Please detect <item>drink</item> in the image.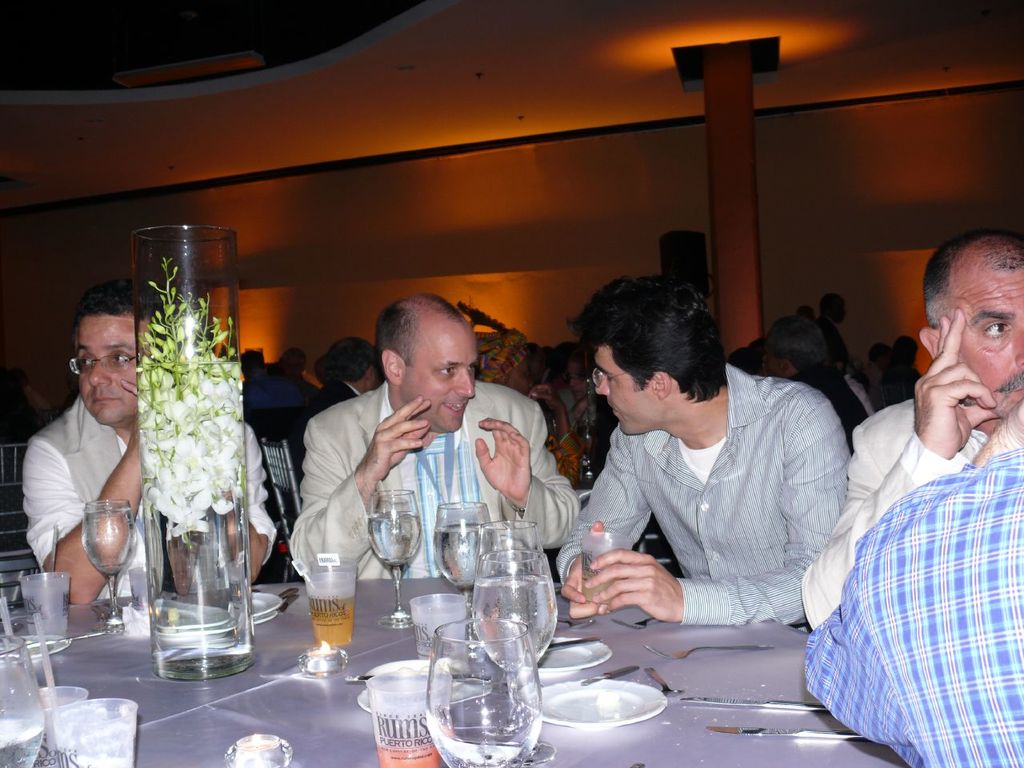
bbox(0, 730, 55, 767).
